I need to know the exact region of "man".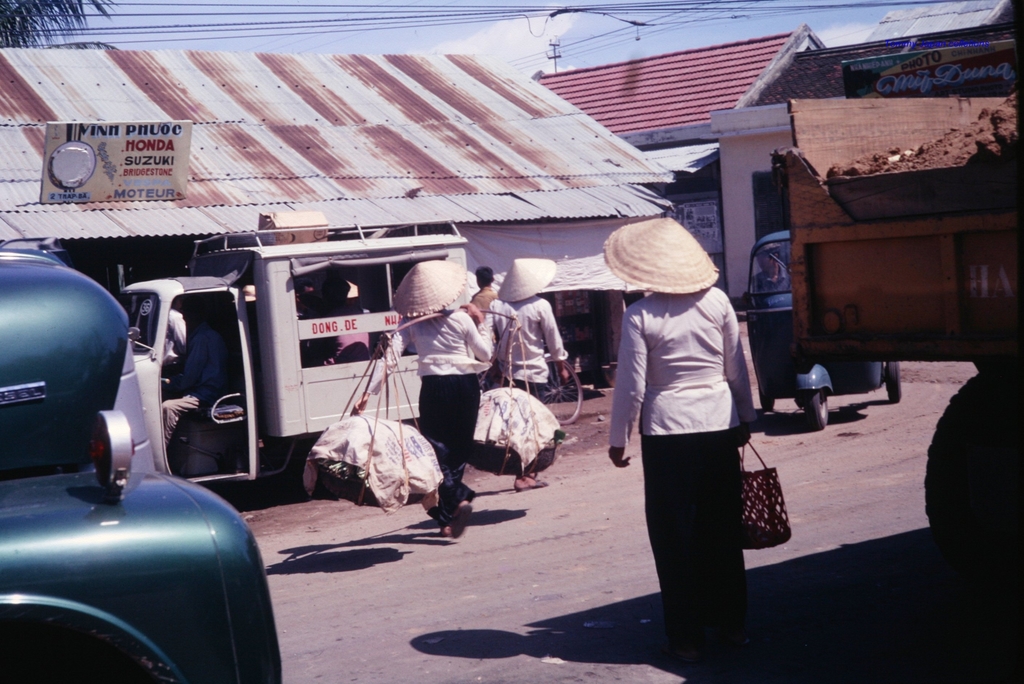
Region: bbox(751, 237, 789, 291).
